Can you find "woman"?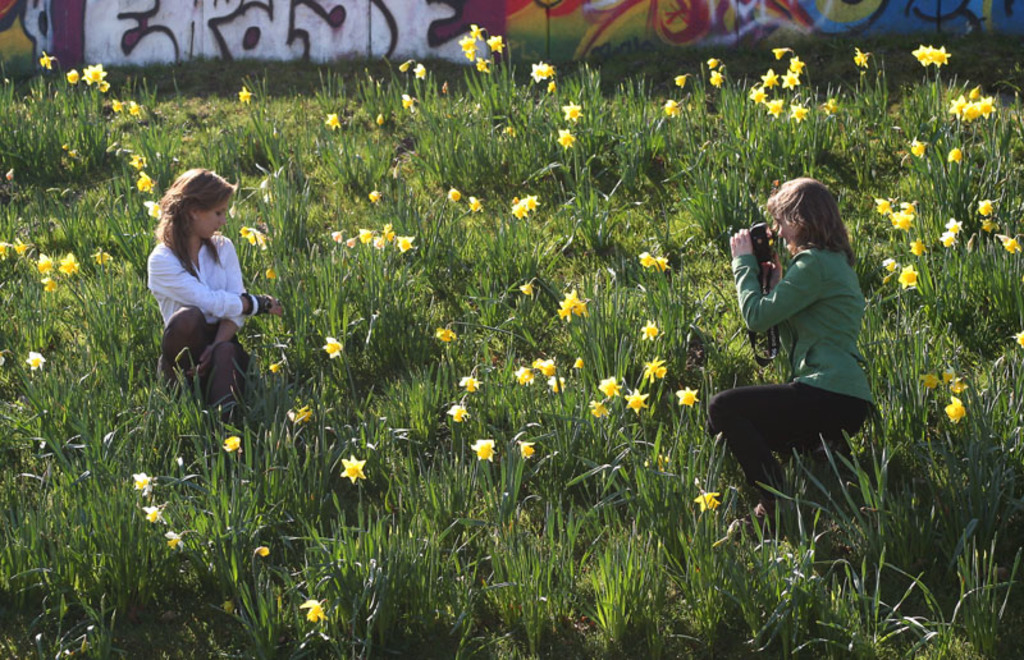
Yes, bounding box: bbox=(709, 173, 877, 515).
